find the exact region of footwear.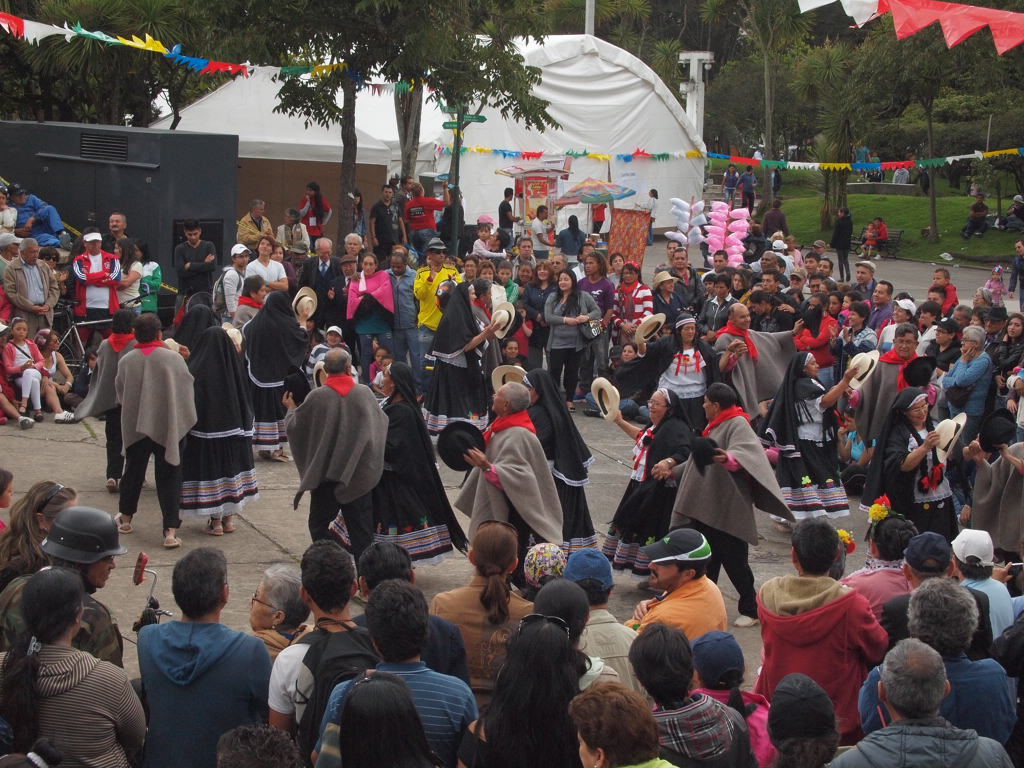
Exact region: {"left": 103, "top": 479, "right": 121, "bottom": 491}.
